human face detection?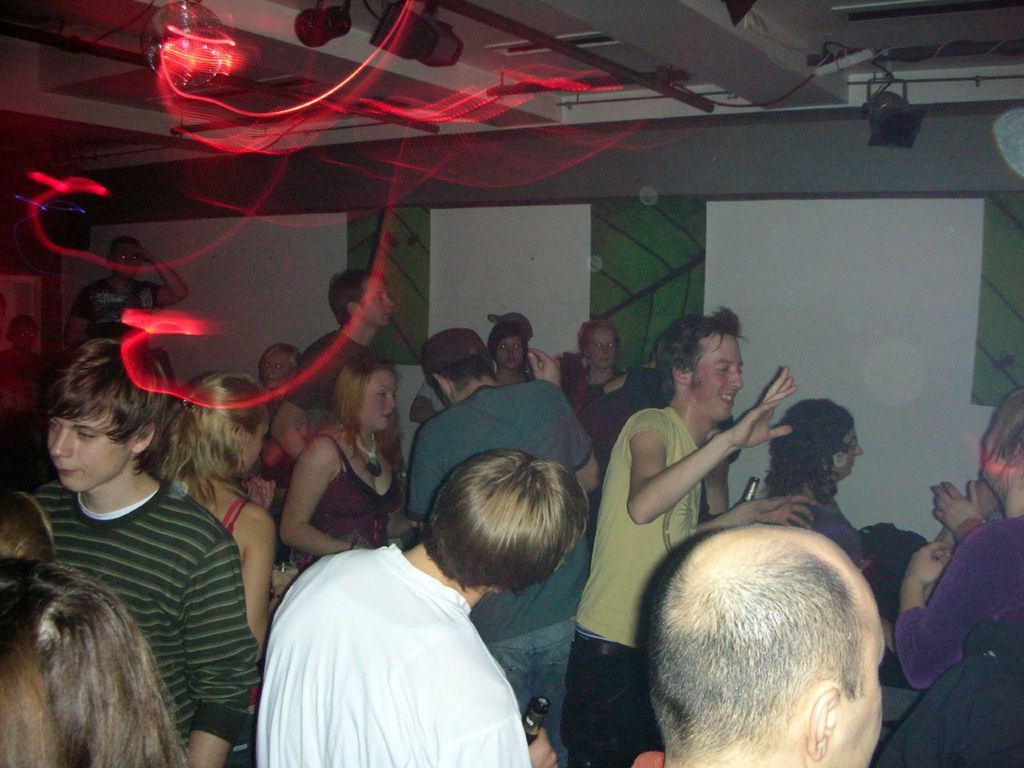
BBox(359, 373, 398, 433)
